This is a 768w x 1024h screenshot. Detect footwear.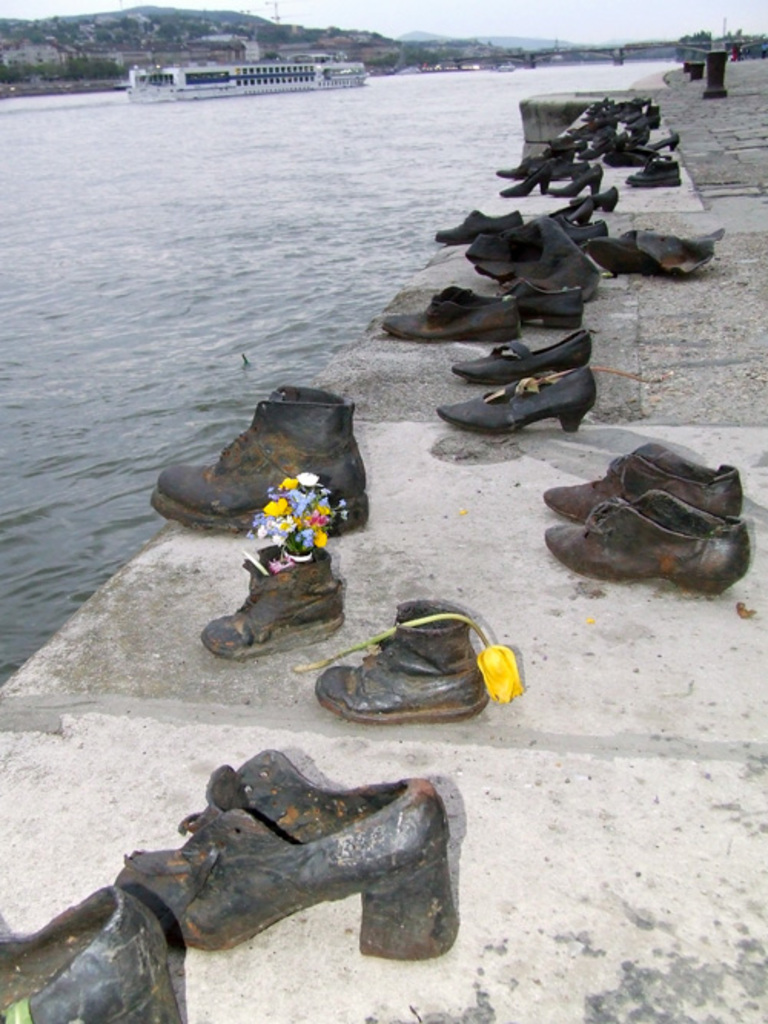
rect(449, 345, 594, 387).
